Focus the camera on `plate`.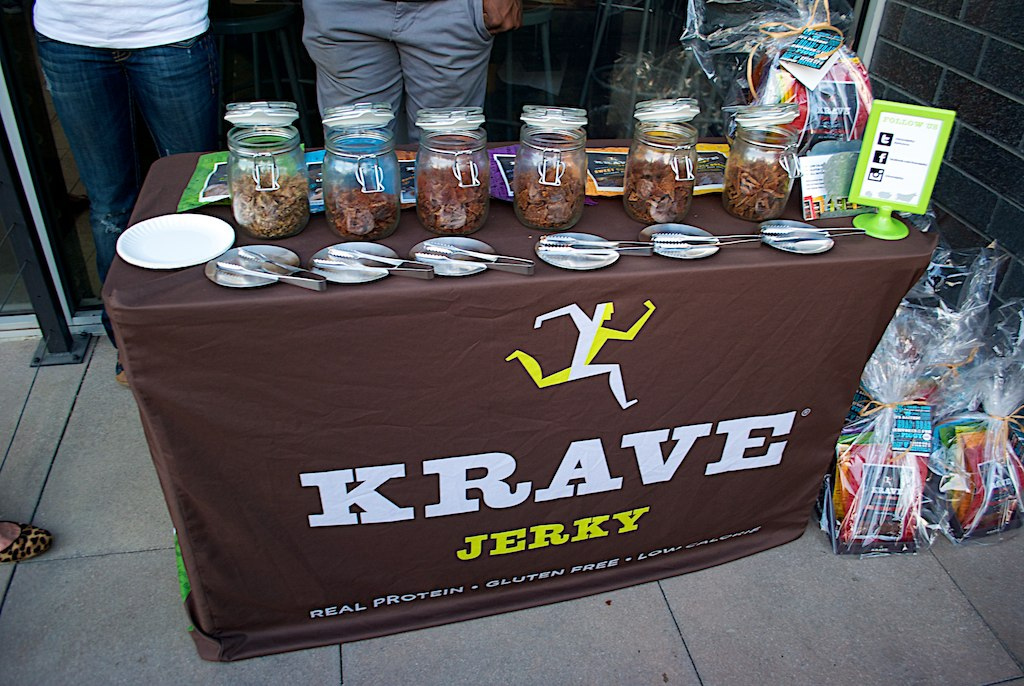
Focus region: x1=535 y1=233 x2=618 y2=270.
